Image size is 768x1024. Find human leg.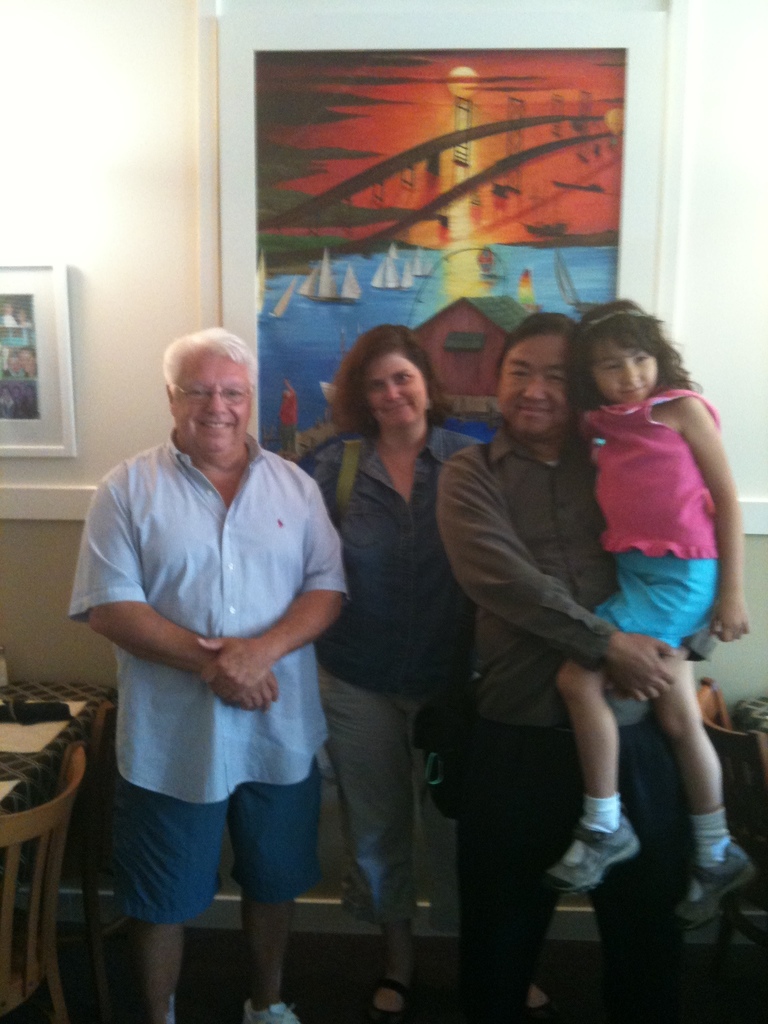
region(643, 626, 749, 908).
